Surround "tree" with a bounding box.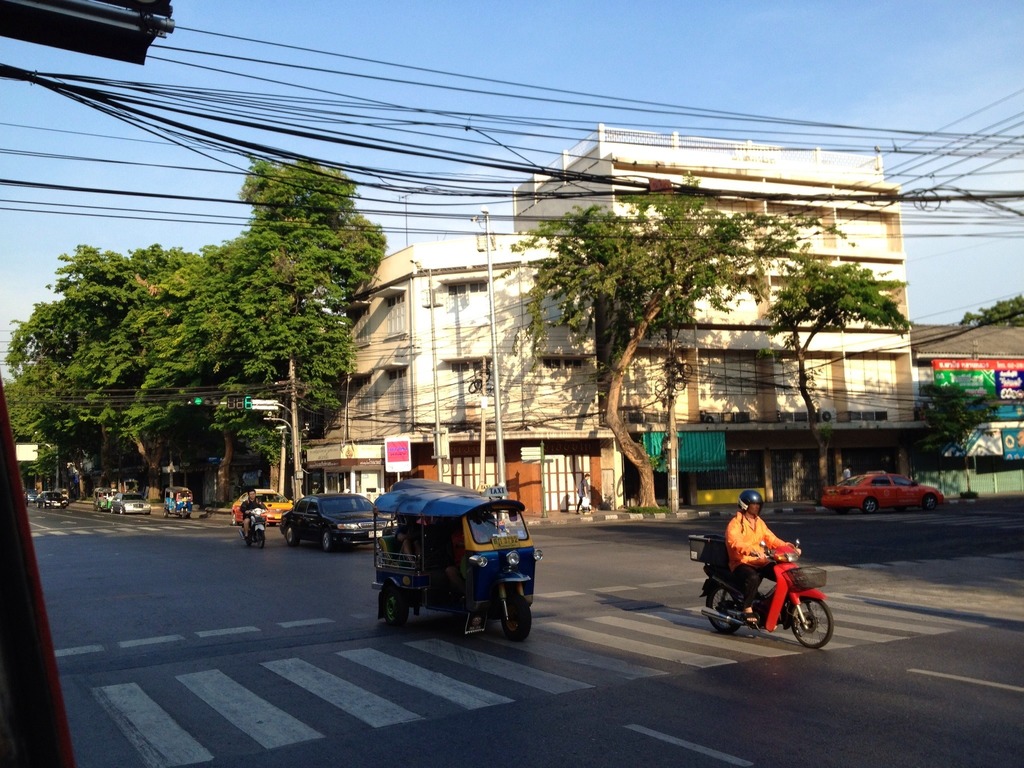
detection(758, 243, 910, 488).
